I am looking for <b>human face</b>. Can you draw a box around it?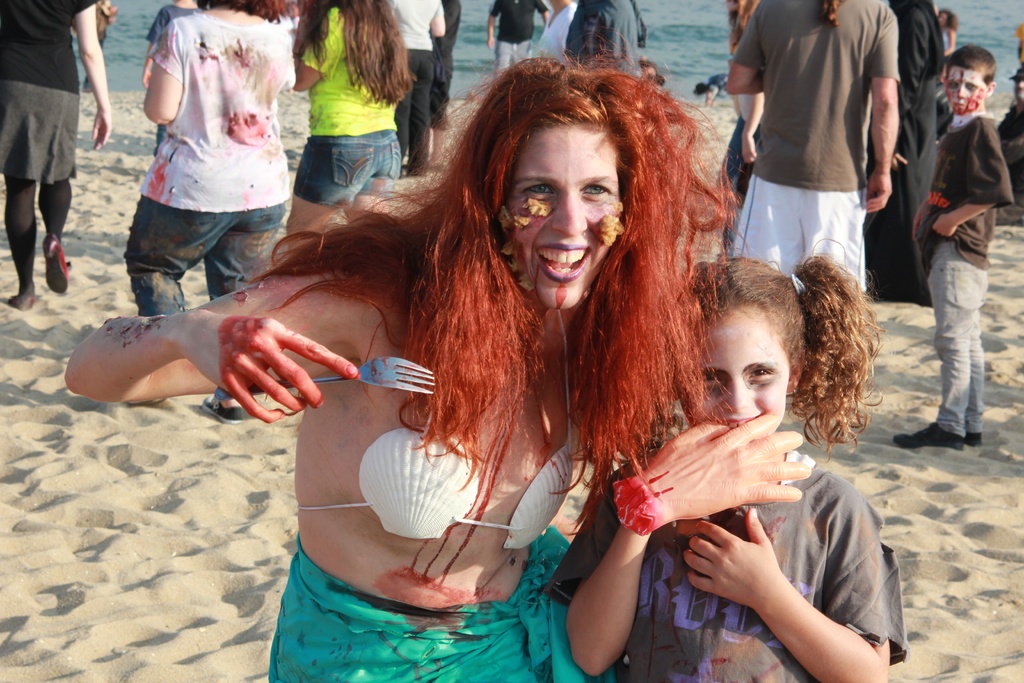
Sure, the bounding box is pyautogui.locateOnScreen(680, 309, 787, 436).
